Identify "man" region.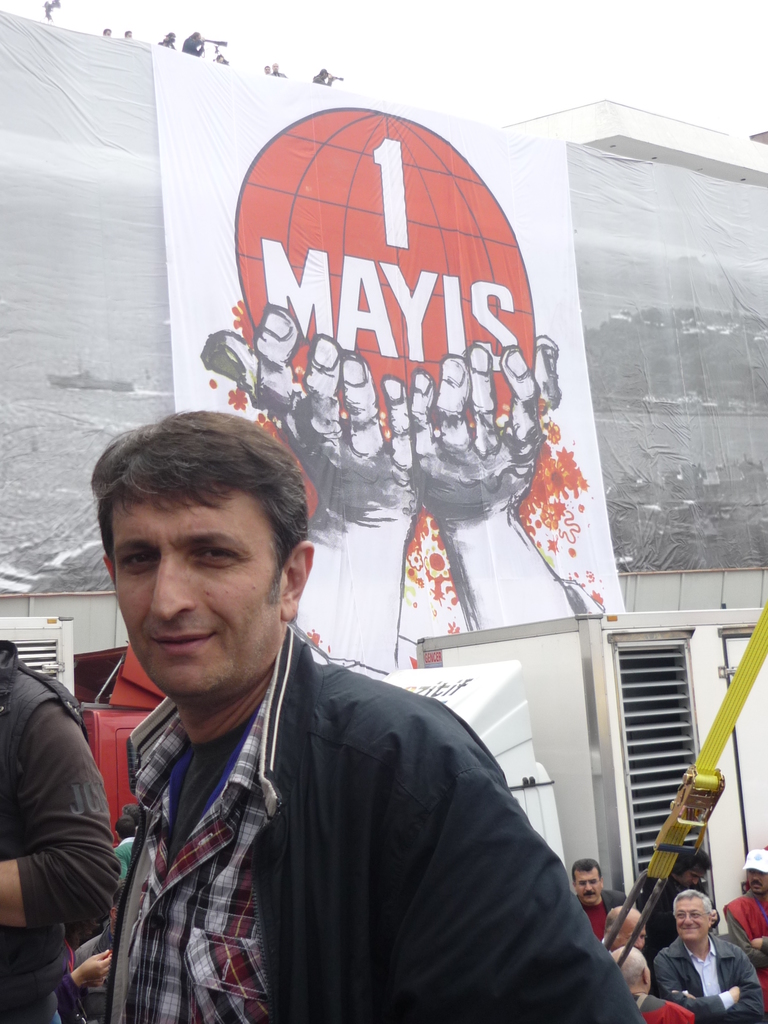
Region: crop(656, 889, 760, 1023).
